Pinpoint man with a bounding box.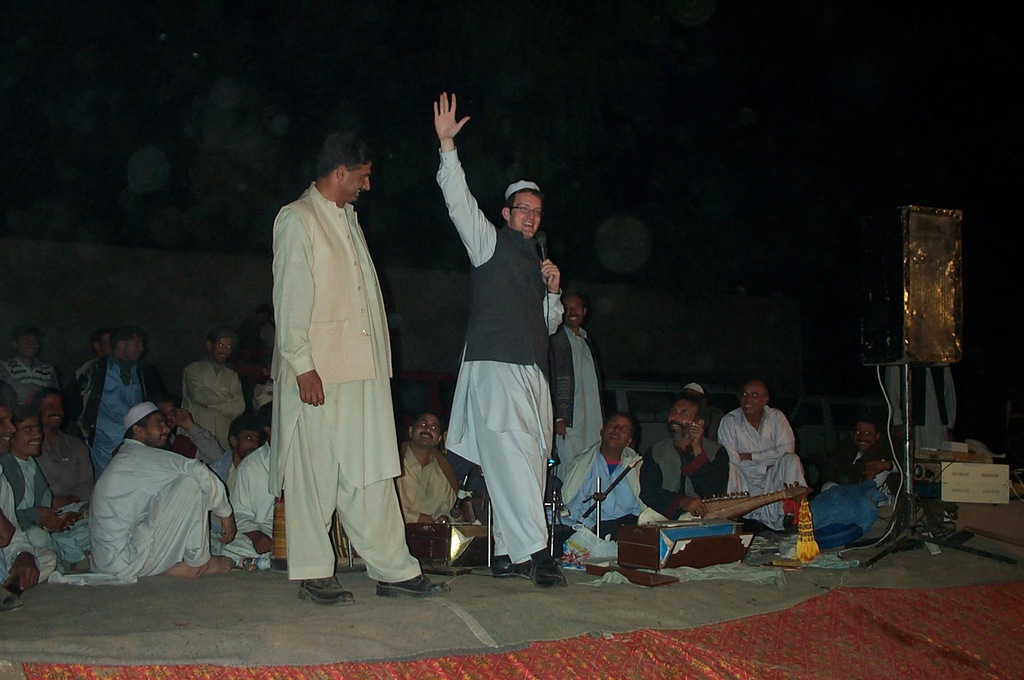
x1=158, y1=402, x2=225, y2=465.
